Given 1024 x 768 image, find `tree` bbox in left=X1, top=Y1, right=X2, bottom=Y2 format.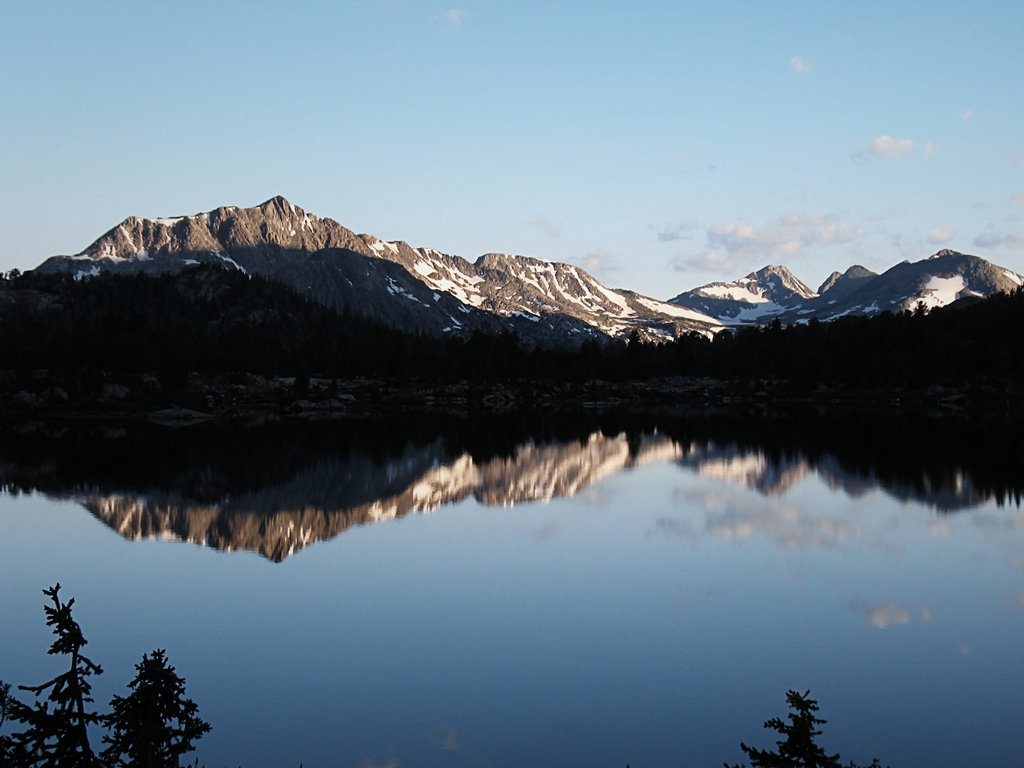
left=729, top=691, right=883, bottom=767.
